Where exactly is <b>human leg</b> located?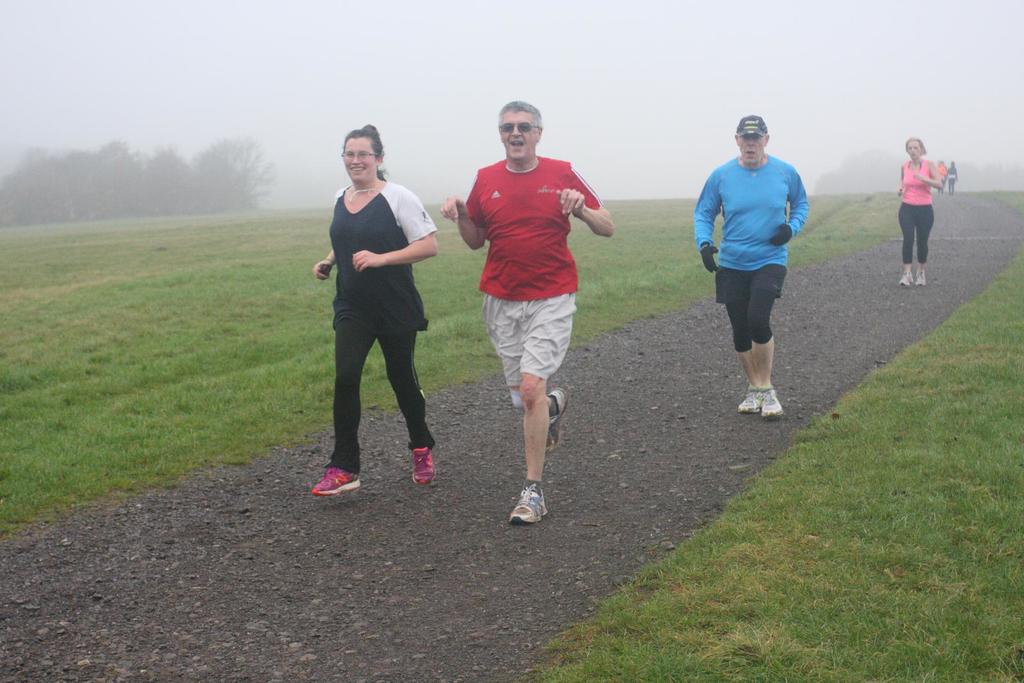
Its bounding box is [x1=377, y1=330, x2=436, y2=483].
